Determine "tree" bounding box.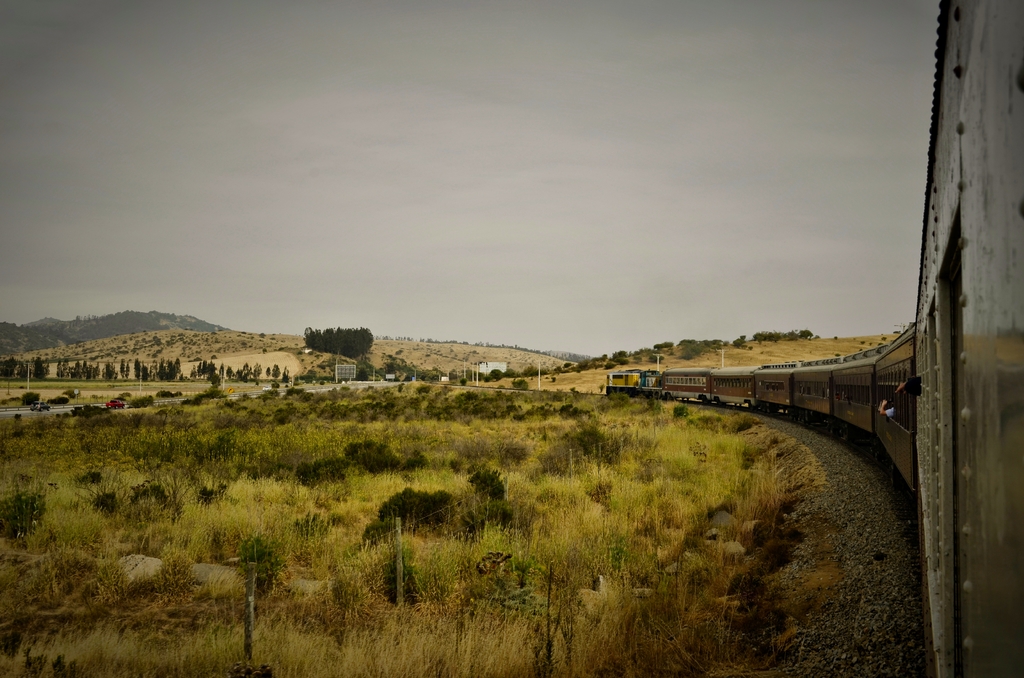
Determined: box=[308, 330, 366, 364].
